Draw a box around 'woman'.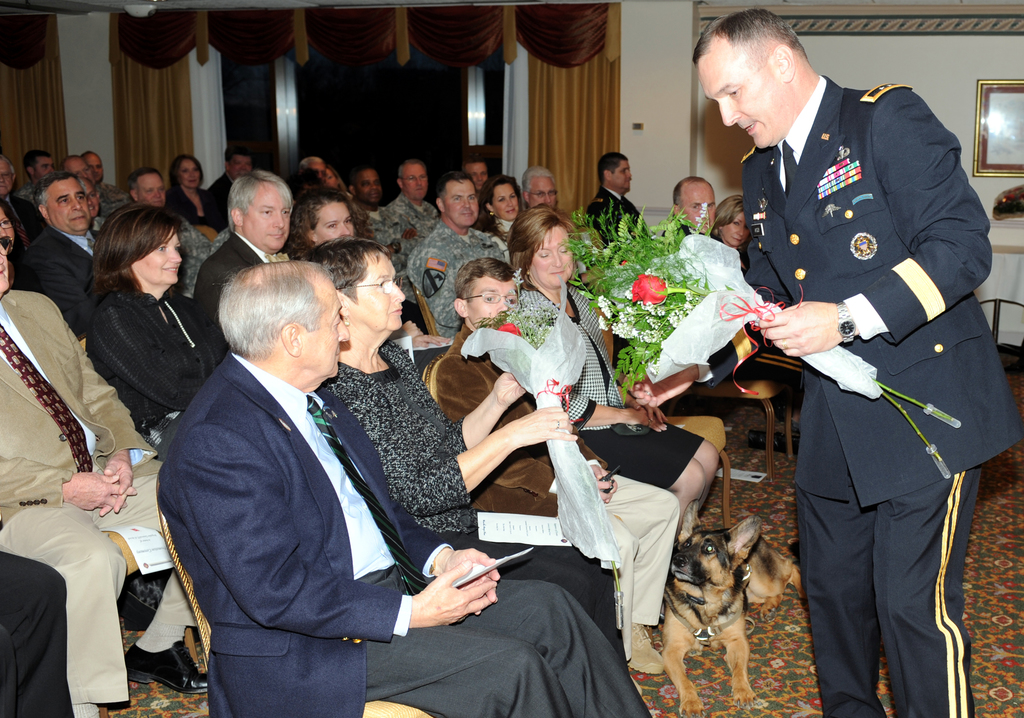
{"left": 296, "top": 234, "right": 630, "bottom": 673}.
